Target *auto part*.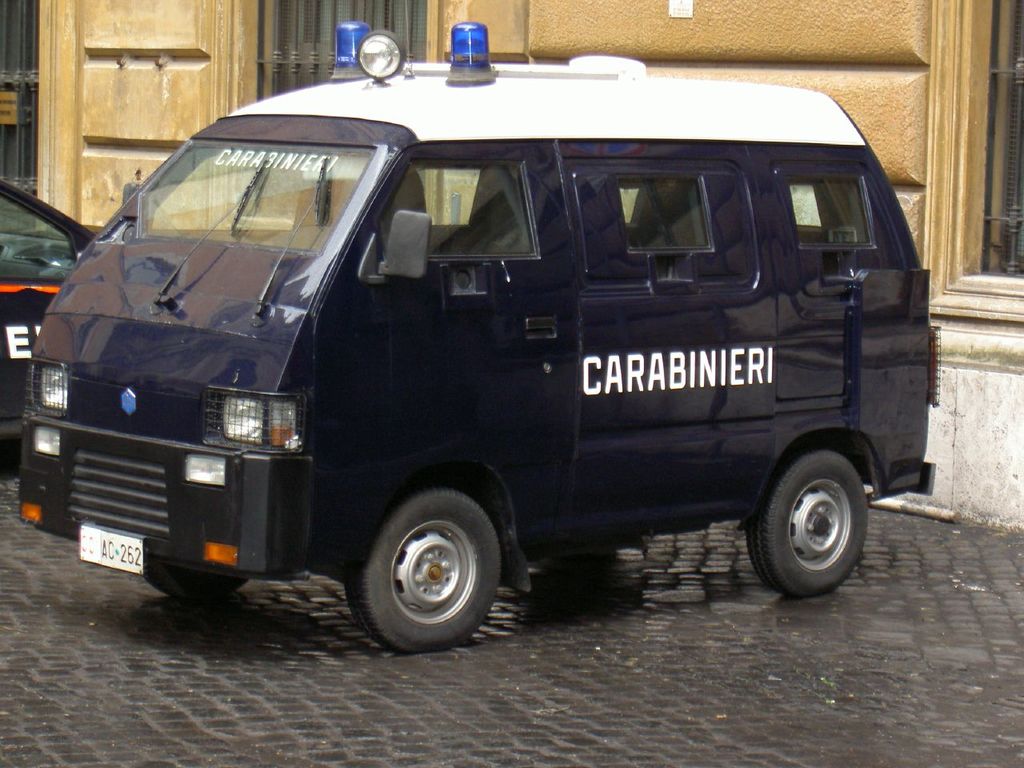
Target region: {"x1": 90, "y1": 130, "x2": 387, "y2": 252}.
